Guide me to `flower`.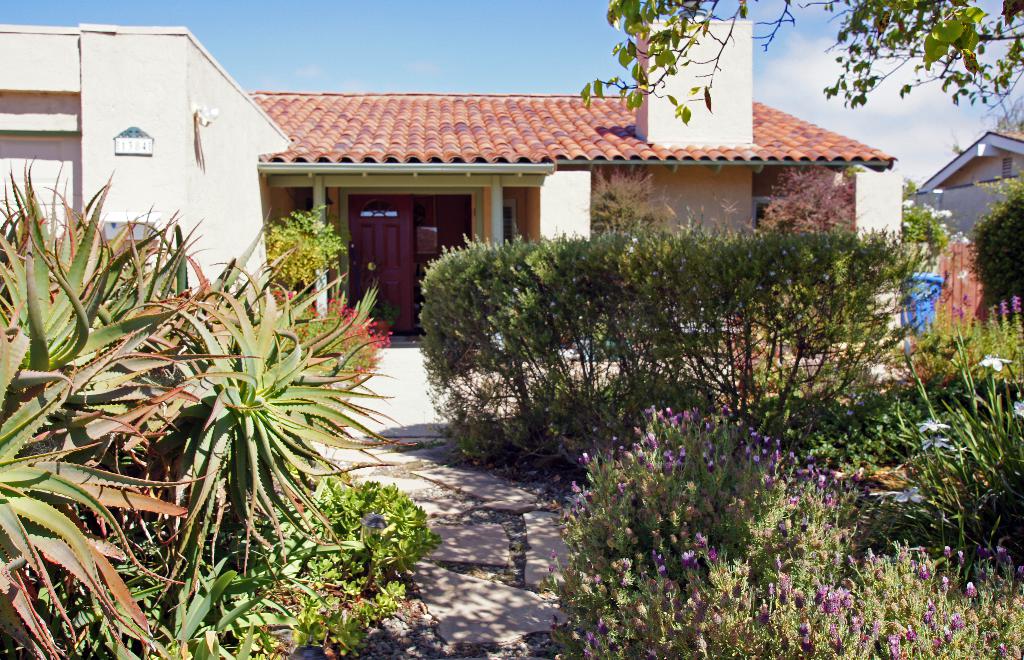
Guidance: box=[1012, 397, 1023, 418].
